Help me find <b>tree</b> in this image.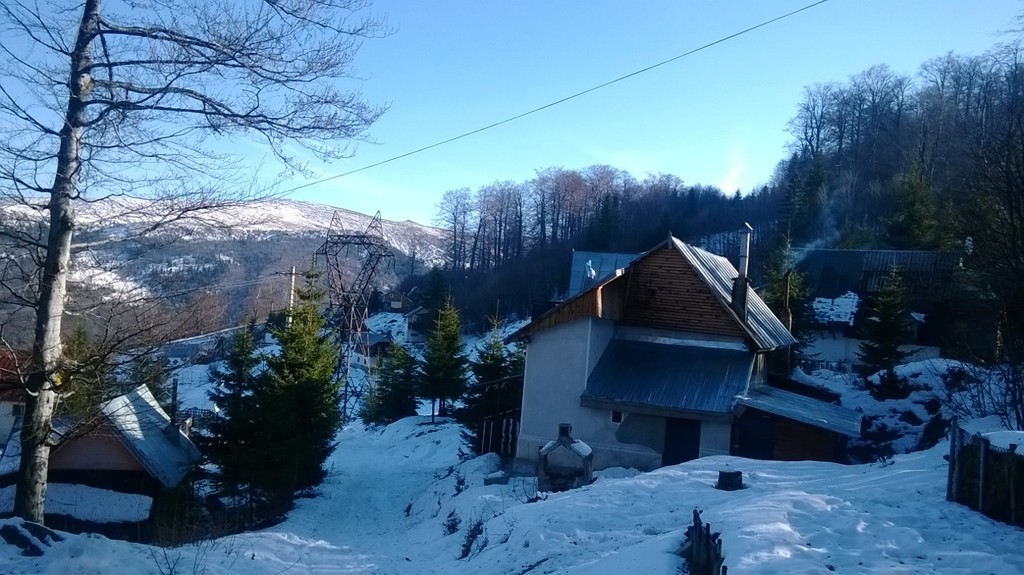
Found it: x1=410, y1=299, x2=465, y2=405.
